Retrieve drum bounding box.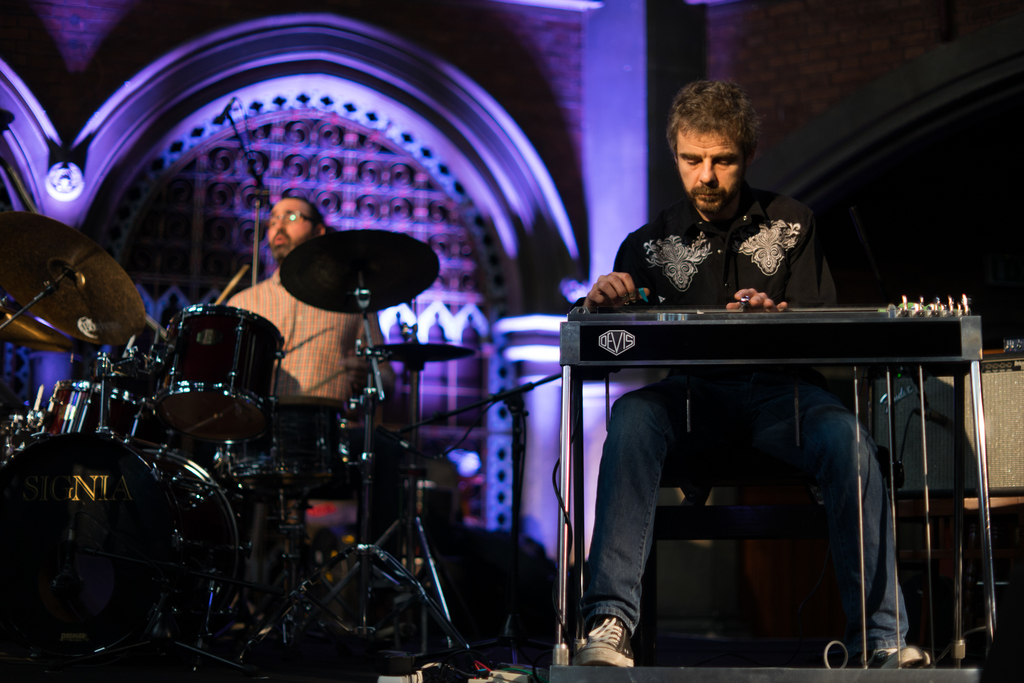
Bounding box: left=152, top=331, right=288, bottom=424.
